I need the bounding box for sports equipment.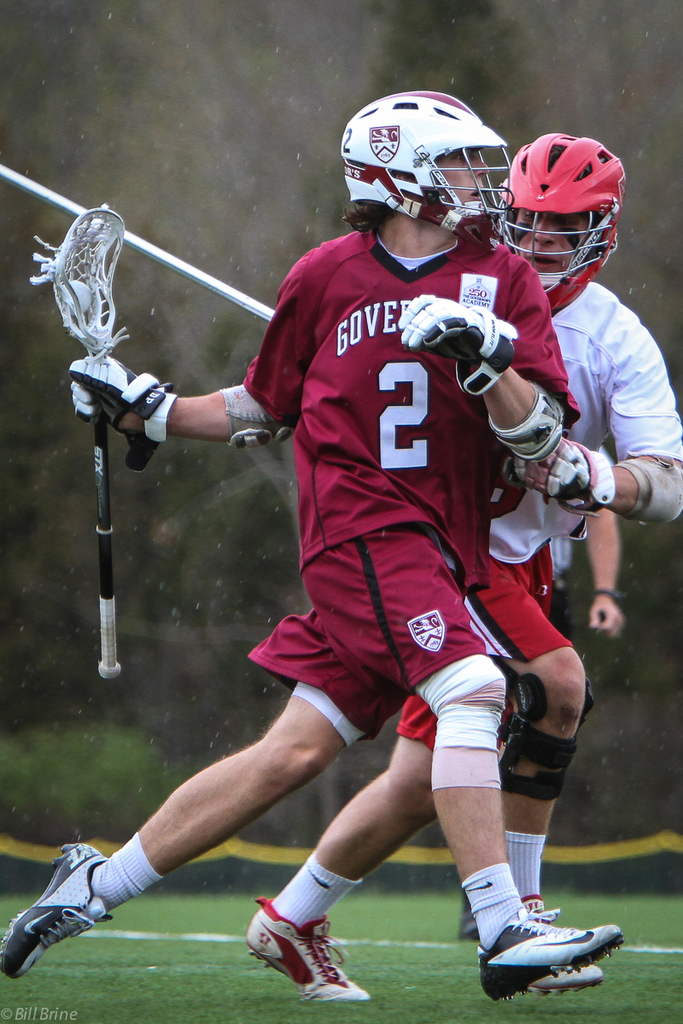
Here it is: crop(0, 838, 111, 981).
